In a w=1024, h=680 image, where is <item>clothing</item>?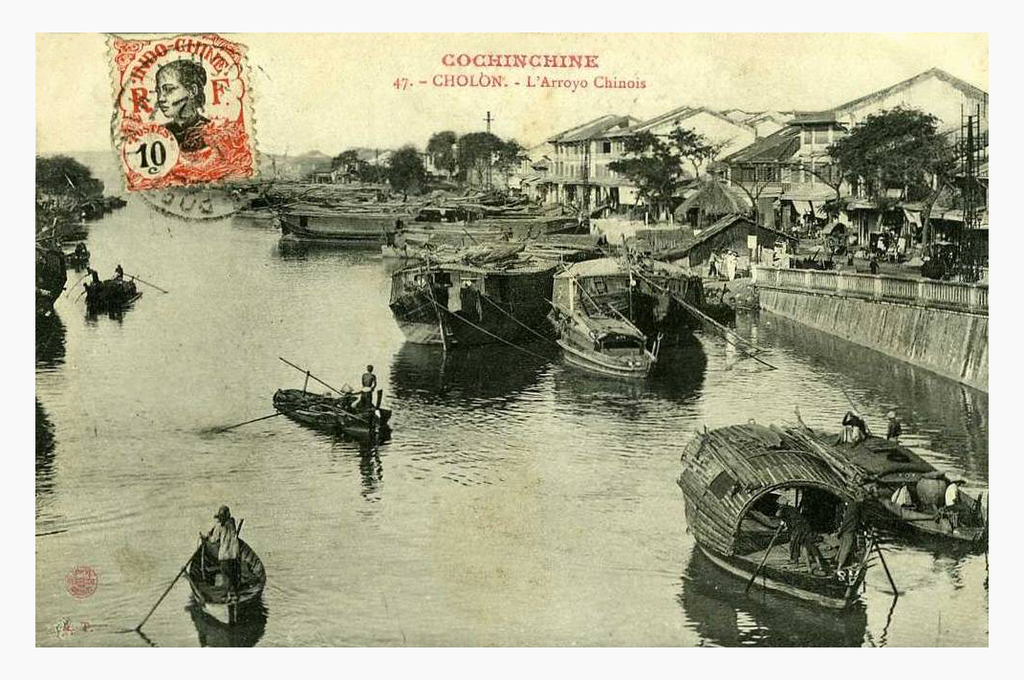
[x1=778, y1=502, x2=820, y2=560].
